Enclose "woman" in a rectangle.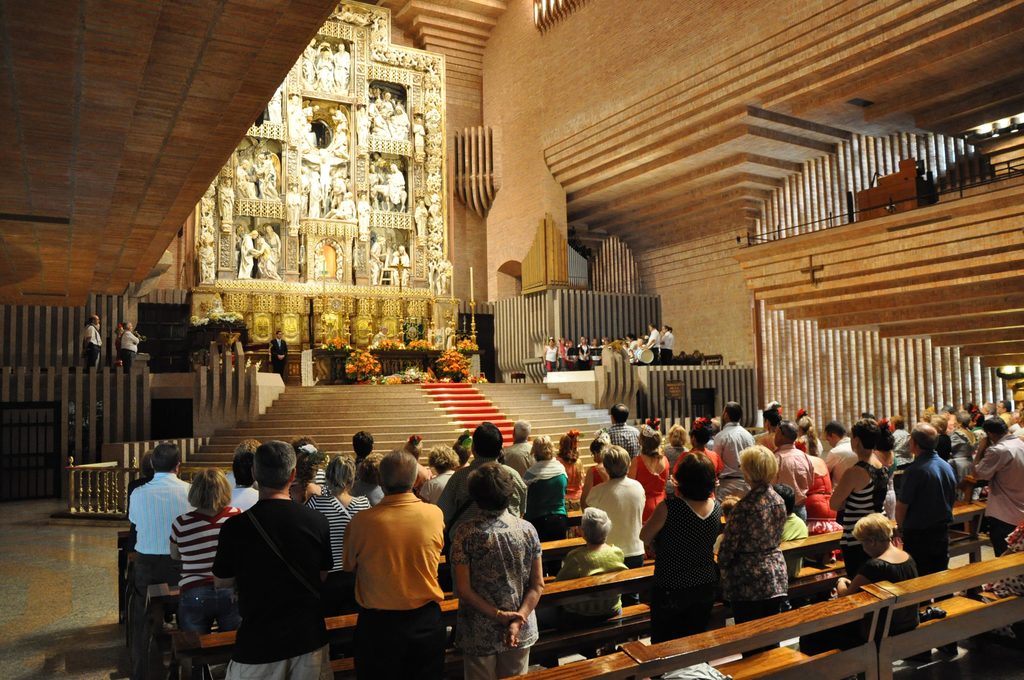
[x1=552, y1=504, x2=630, y2=619].
